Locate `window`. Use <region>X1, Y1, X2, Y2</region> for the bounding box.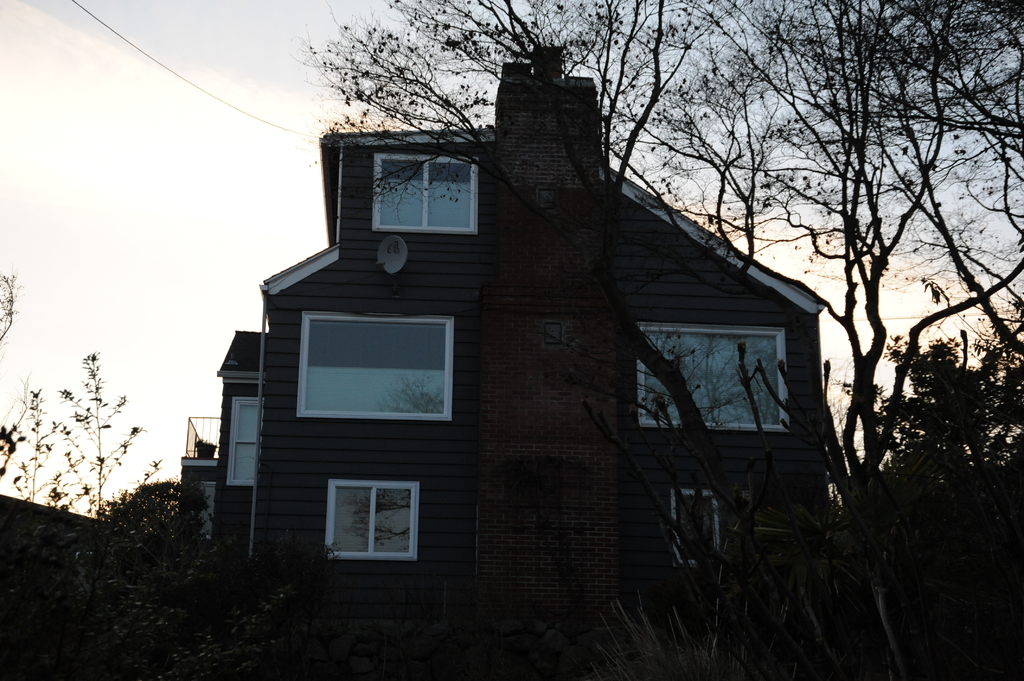
<region>198, 483, 216, 542</region>.
